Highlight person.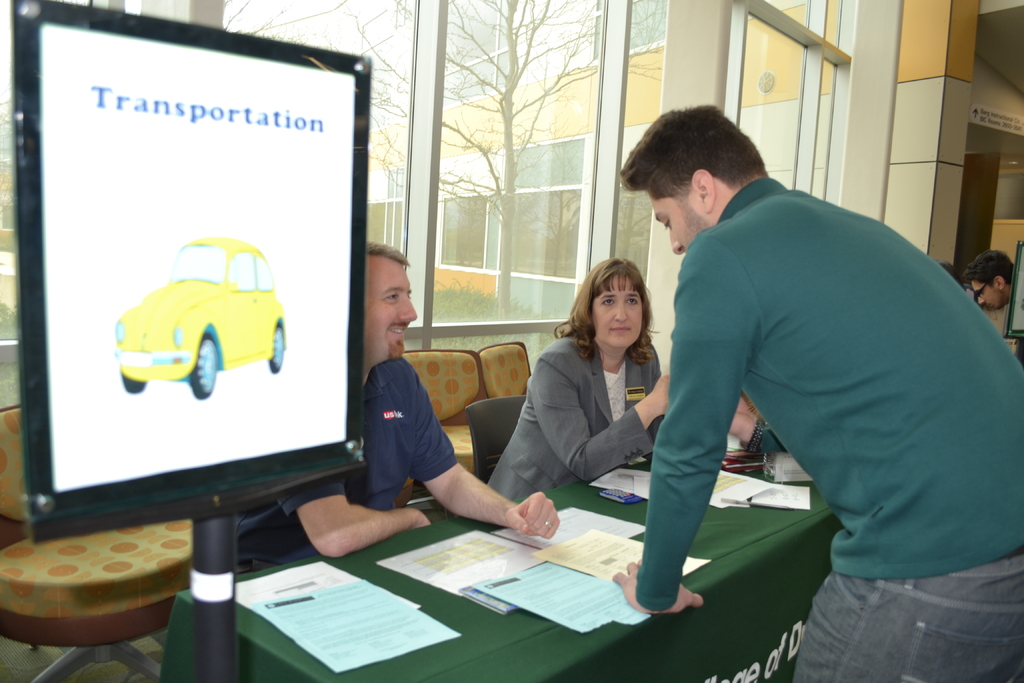
Highlighted region: box=[939, 256, 973, 278].
